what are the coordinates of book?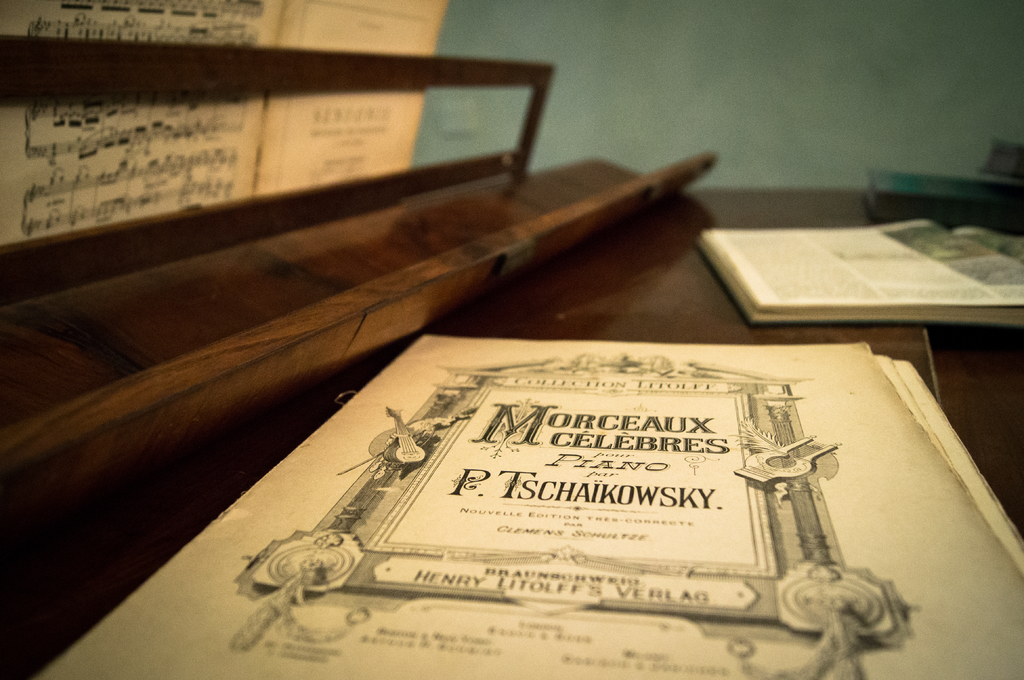
bbox=[31, 334, 1023, 679].
